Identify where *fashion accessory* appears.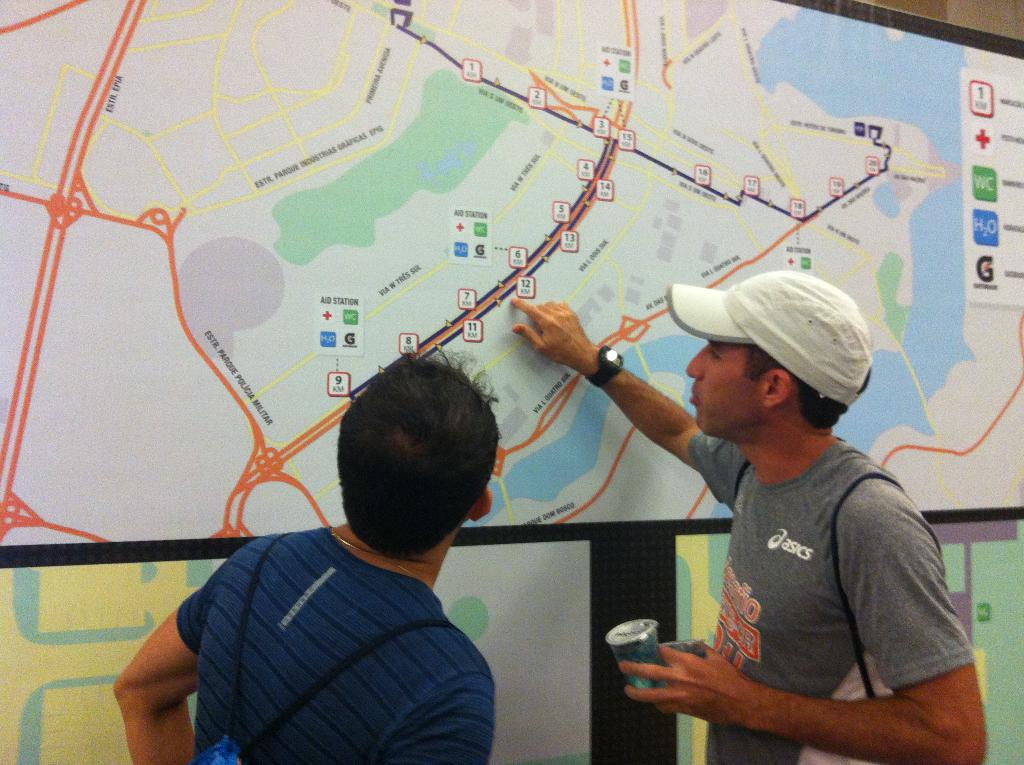
Appears at {"x1": 666, "y1": 268, "x2": 873, "y2": 408}.
